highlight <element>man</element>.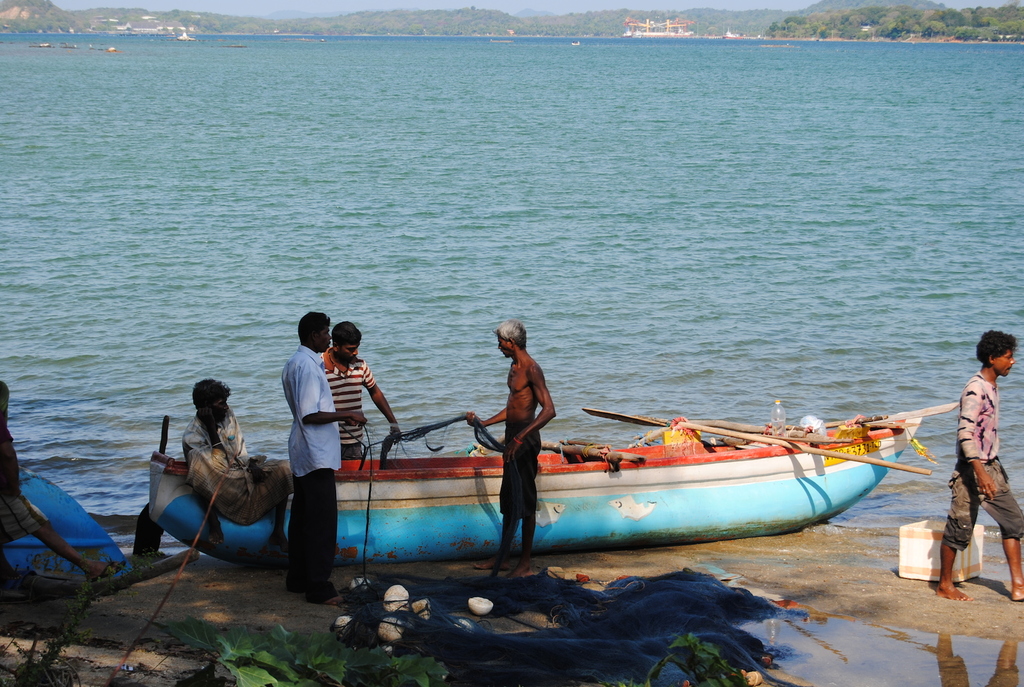
Highlighted region: select_region(939, 326, 1023, 607).
